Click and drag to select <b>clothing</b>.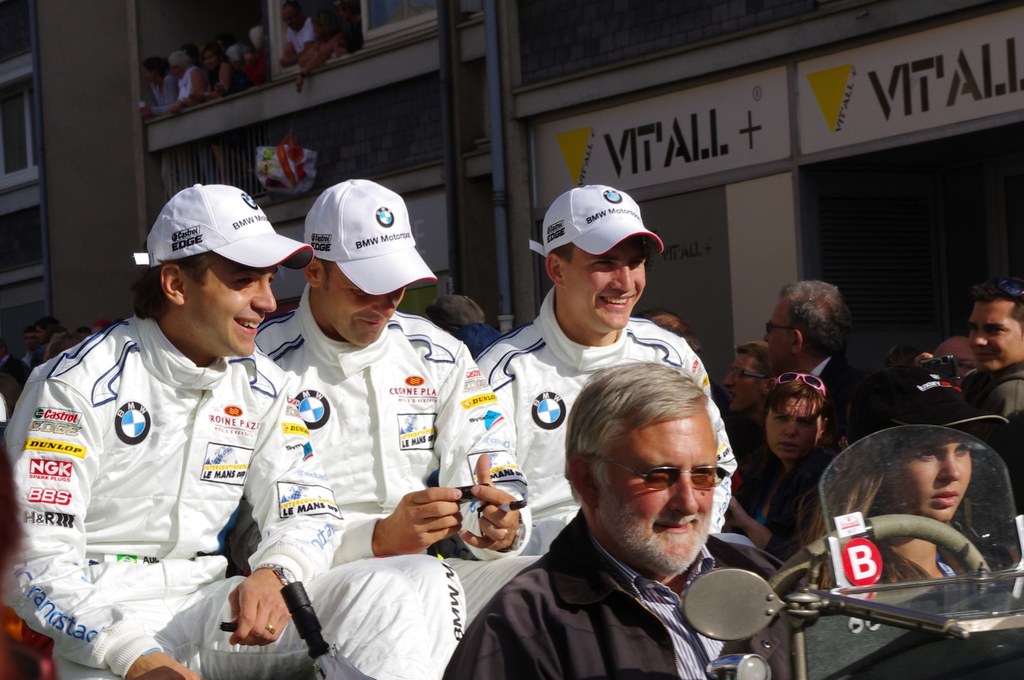
Selection: l=281, t=18, r=321, b=65.
